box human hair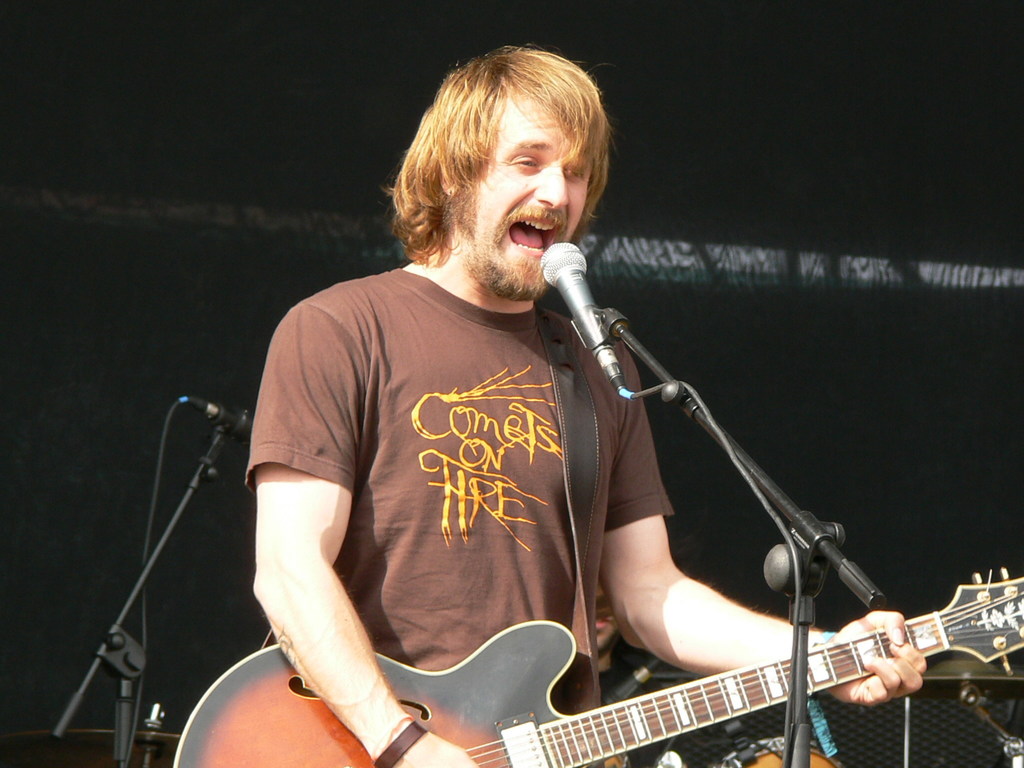
BBox(383, 45, 621, 267)
